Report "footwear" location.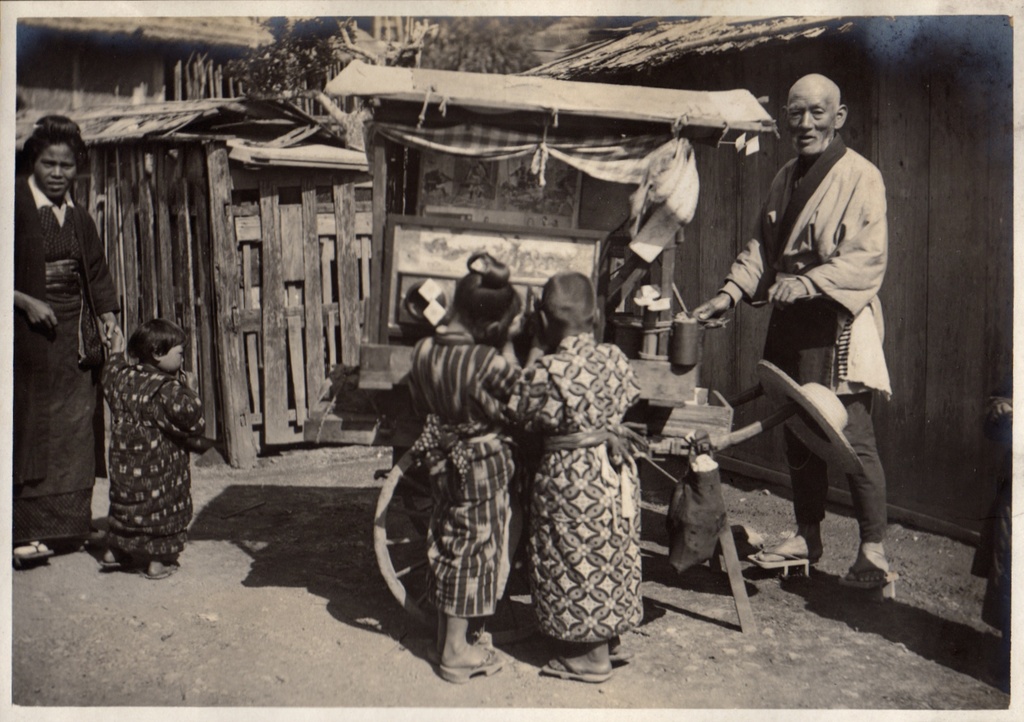
Report: bbox=[748, 534, 818, 563].
